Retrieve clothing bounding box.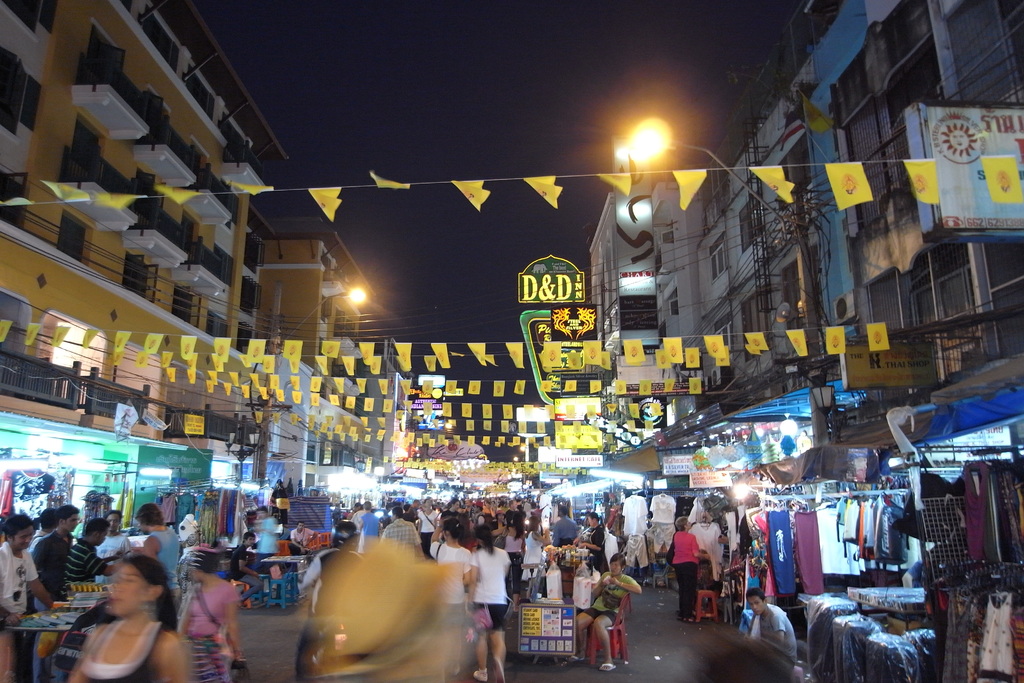
Bounding box: 687/523/724/582.
